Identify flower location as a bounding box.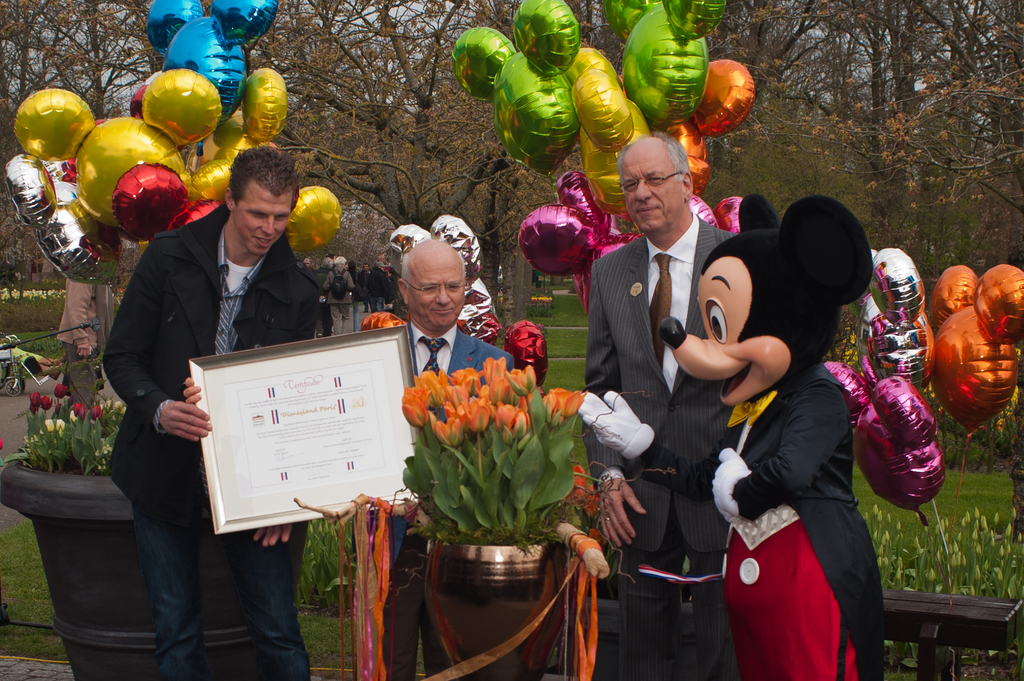
Rect(67, 399, 82, 431).
